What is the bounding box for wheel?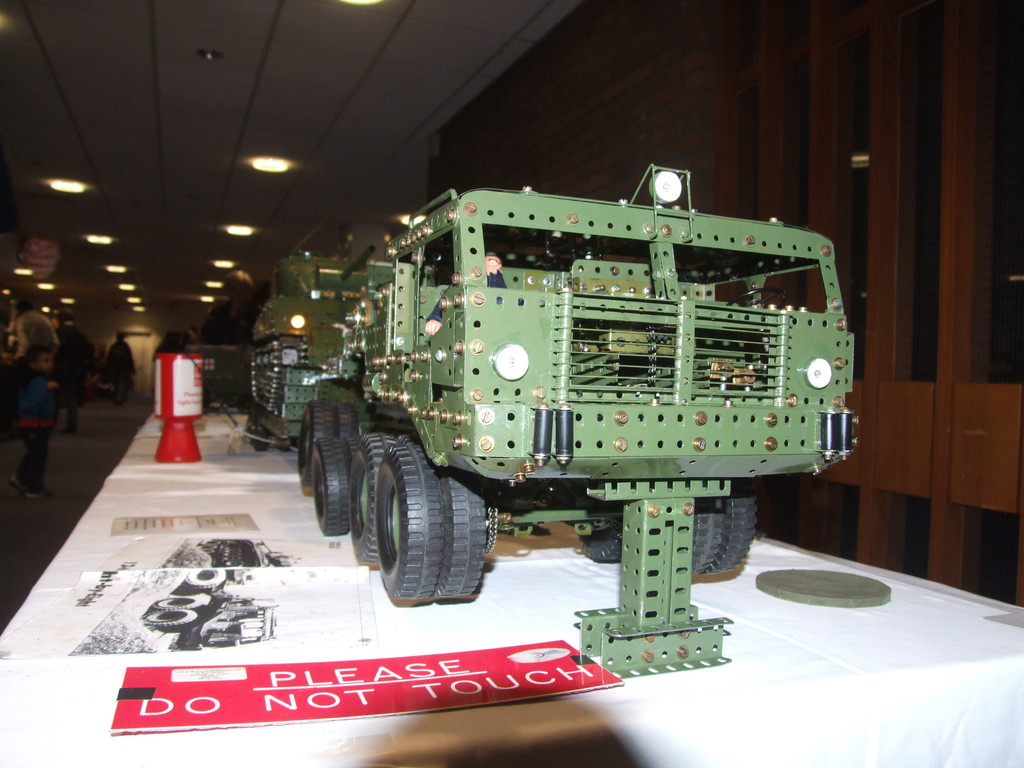
<bbox>295, 399, 333, 496</bbox>.
